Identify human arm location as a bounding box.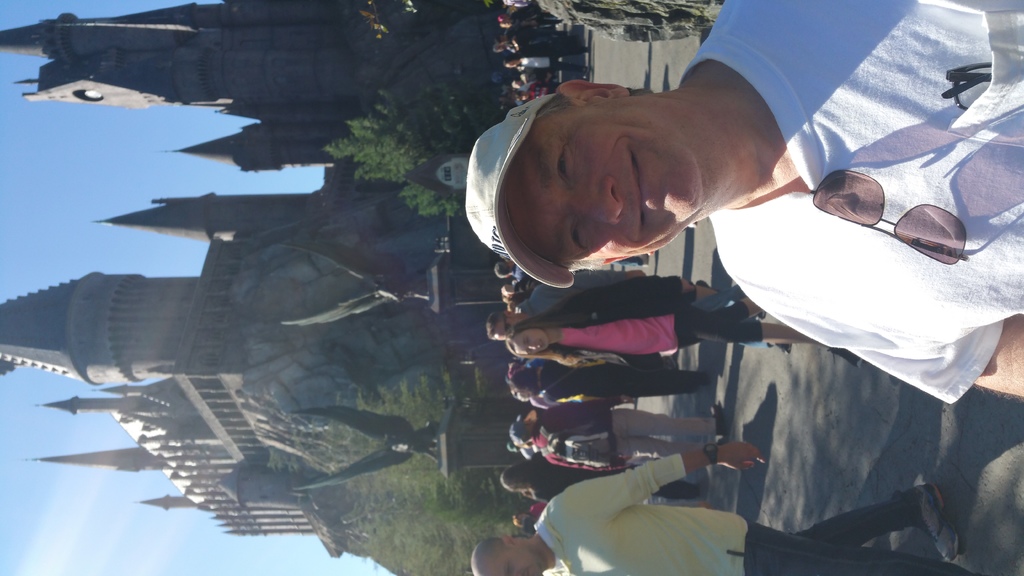
pyautogui.locateOnScreen(536, 455, 770, 513).
